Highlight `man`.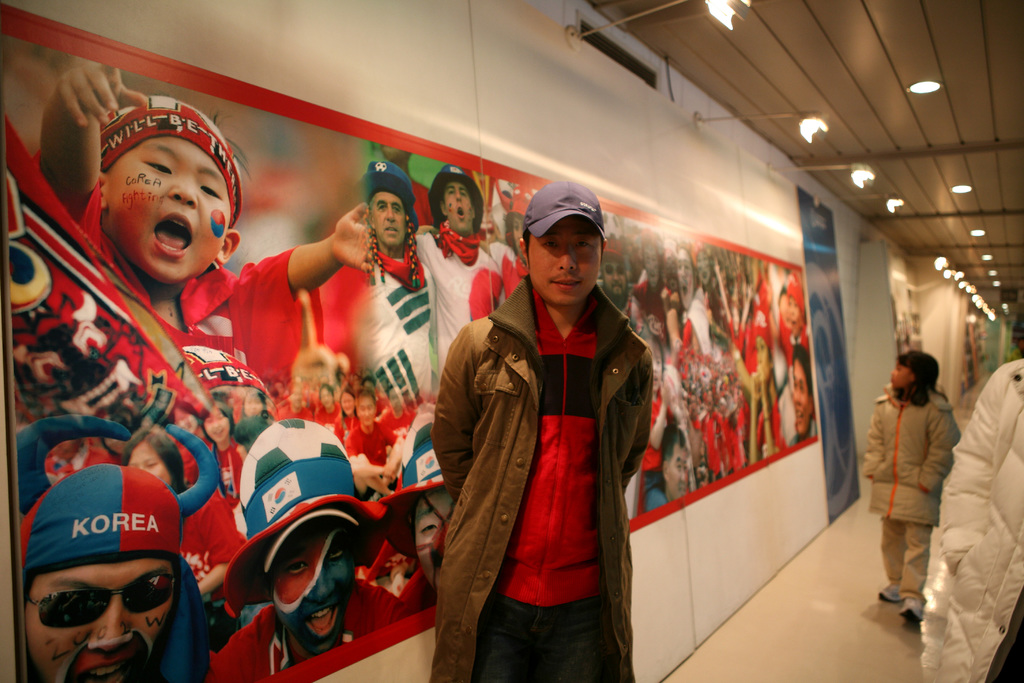
Highlighted region: Rect(432, 179, 668, 679).
